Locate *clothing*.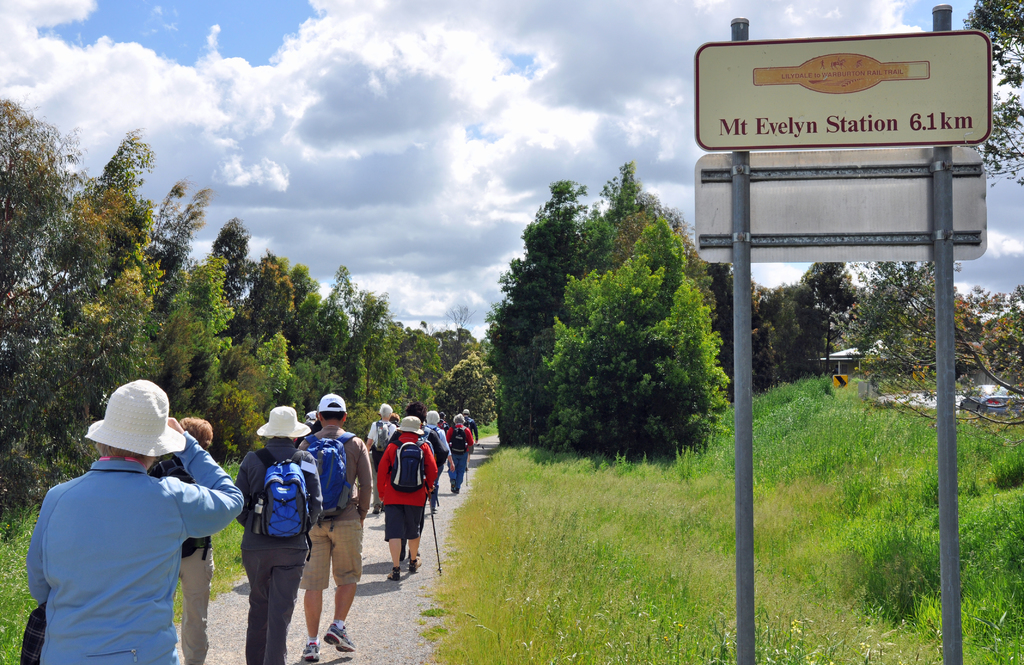
Bounding box: (299, 423, 372, 589).
